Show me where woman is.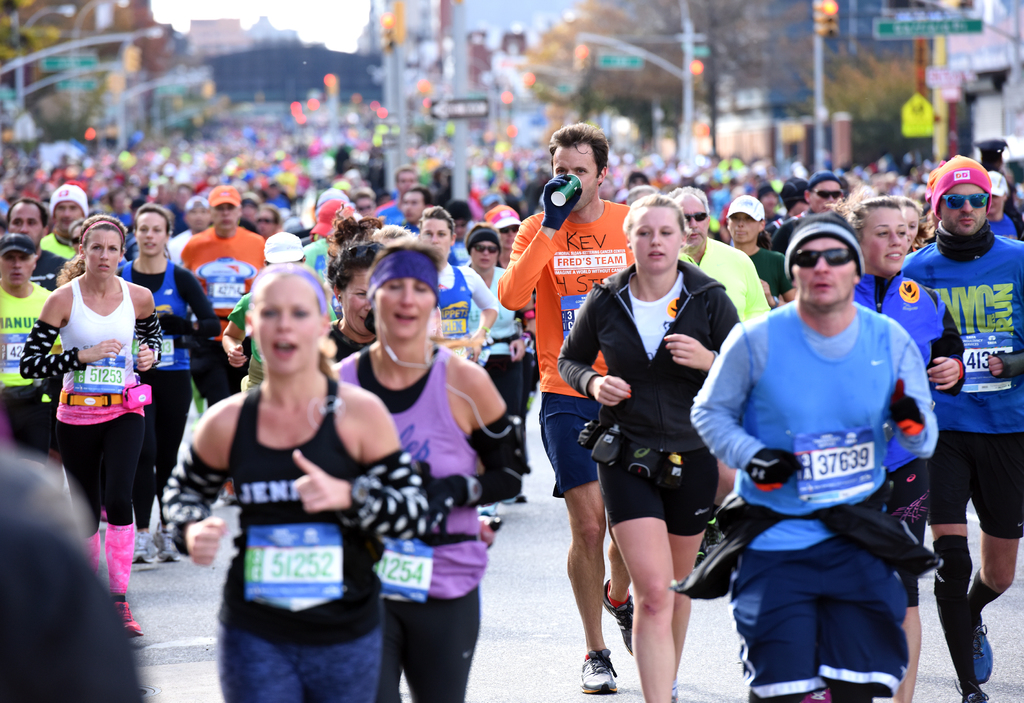
woman is at BBox(415, 203, 499, 368).
